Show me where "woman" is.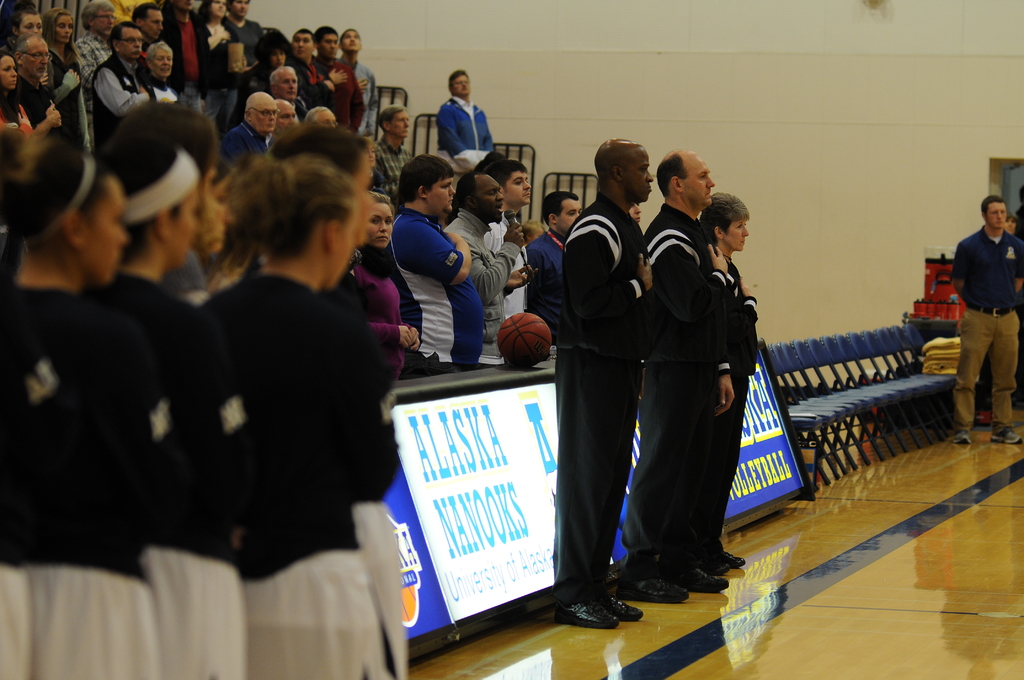
"woman" is at rect(148, 36, 184, 102).
